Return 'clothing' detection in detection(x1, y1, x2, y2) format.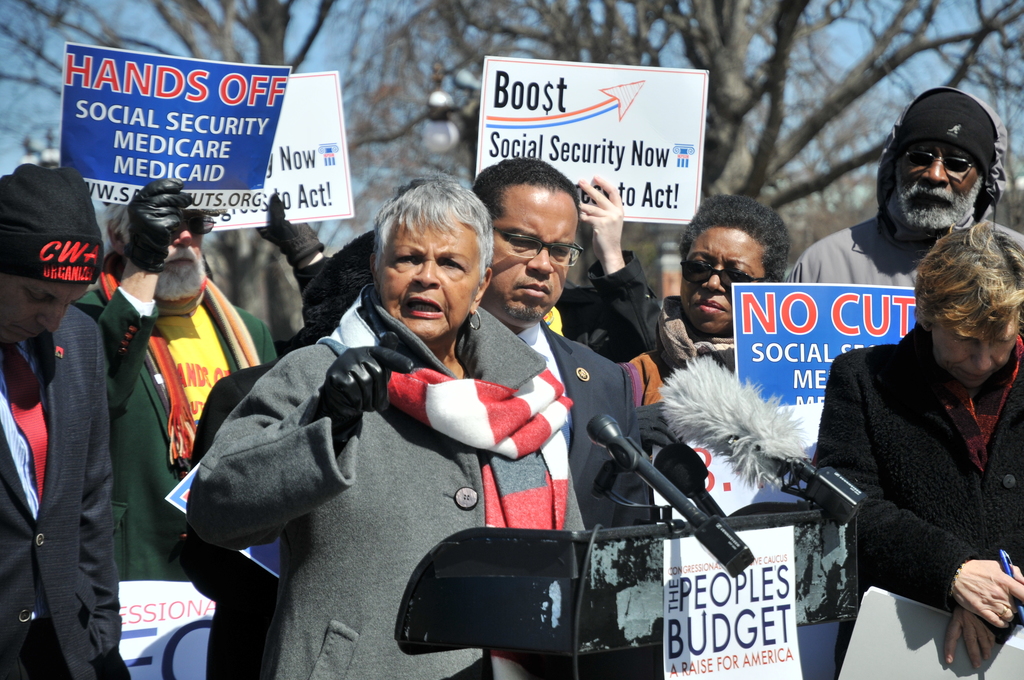
detection(79, 281, 269, 679).
